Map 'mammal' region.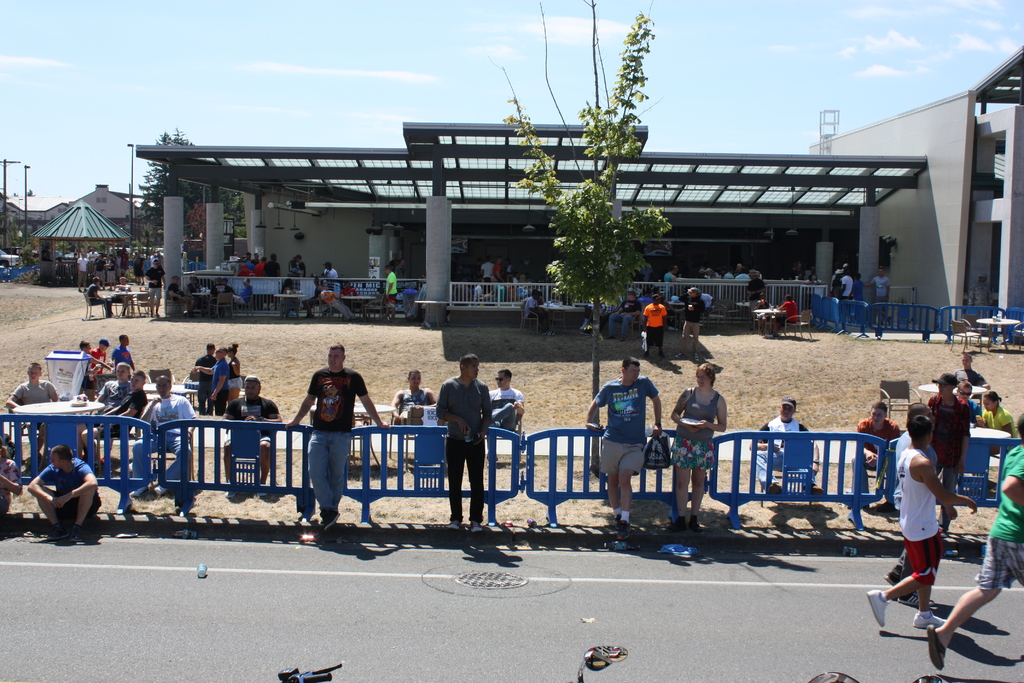
Mapped to left=840, top=272, right=852, bottom=320.
